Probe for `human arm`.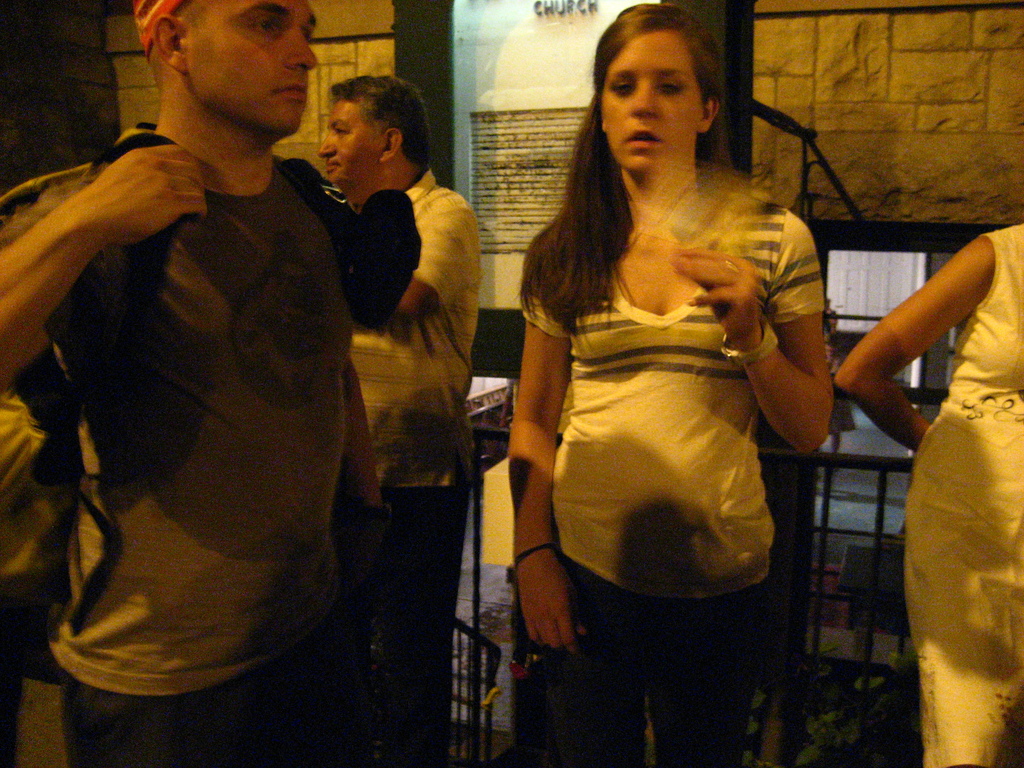
Probe result: 396,207,468,321.
